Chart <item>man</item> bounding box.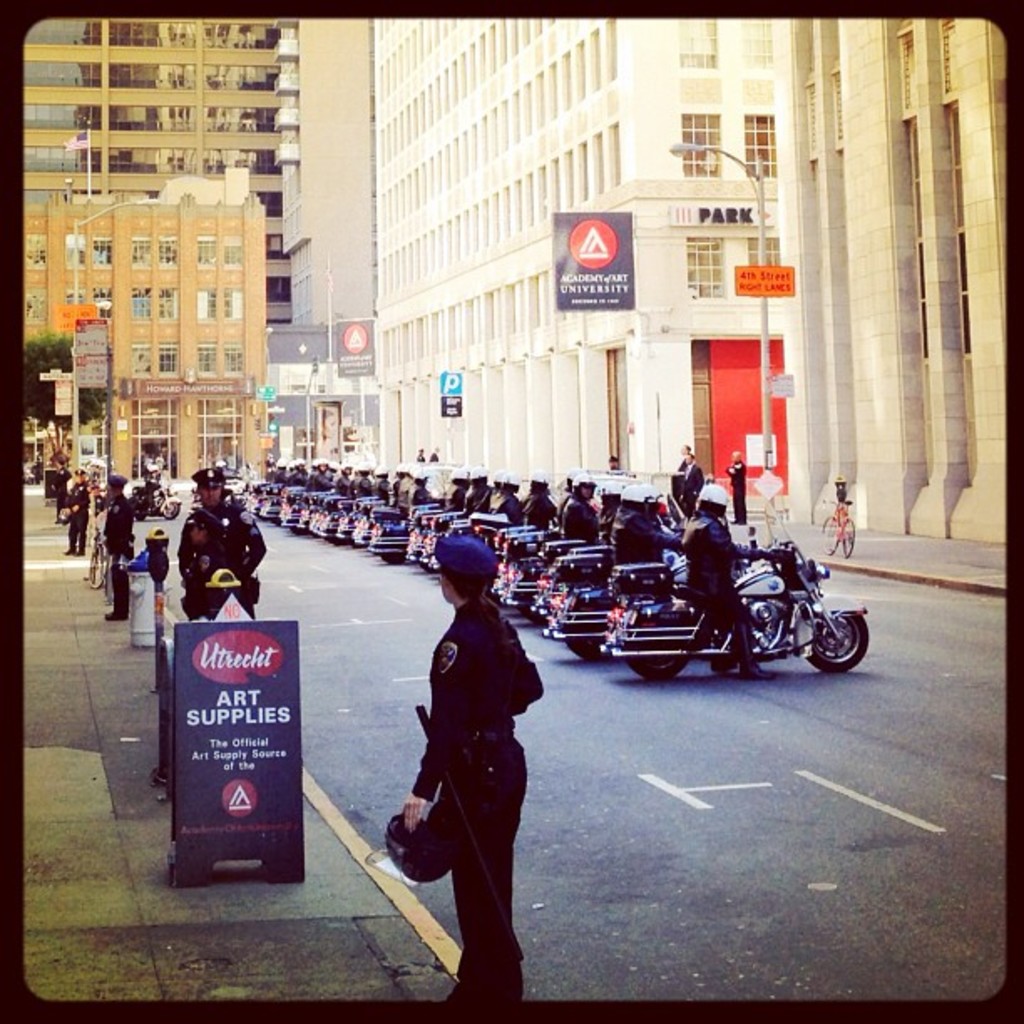
Charted: l=683, t=480, r=790, b=679.
